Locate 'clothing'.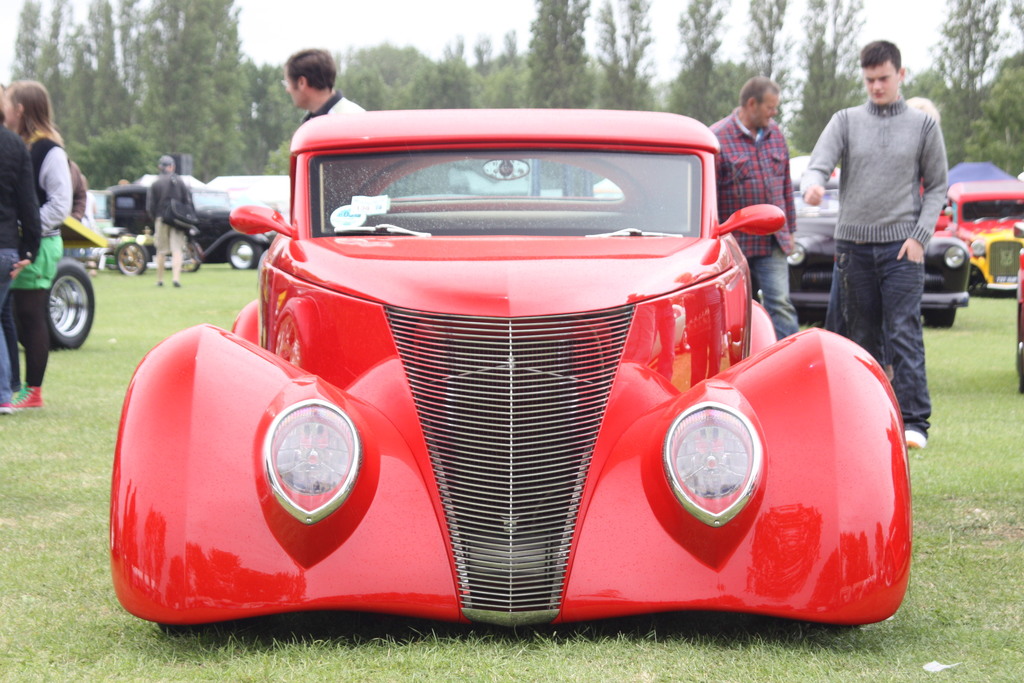
Bounding box: <box>0,126,46,407</box>.
